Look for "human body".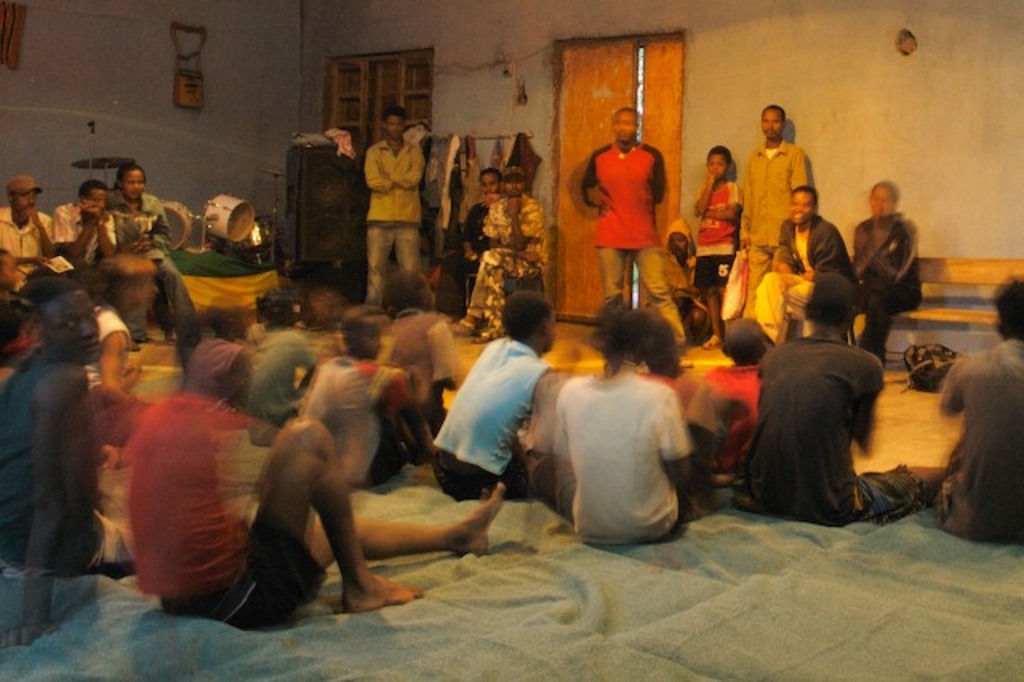
Found: locate(0, 279, 136, 621).
